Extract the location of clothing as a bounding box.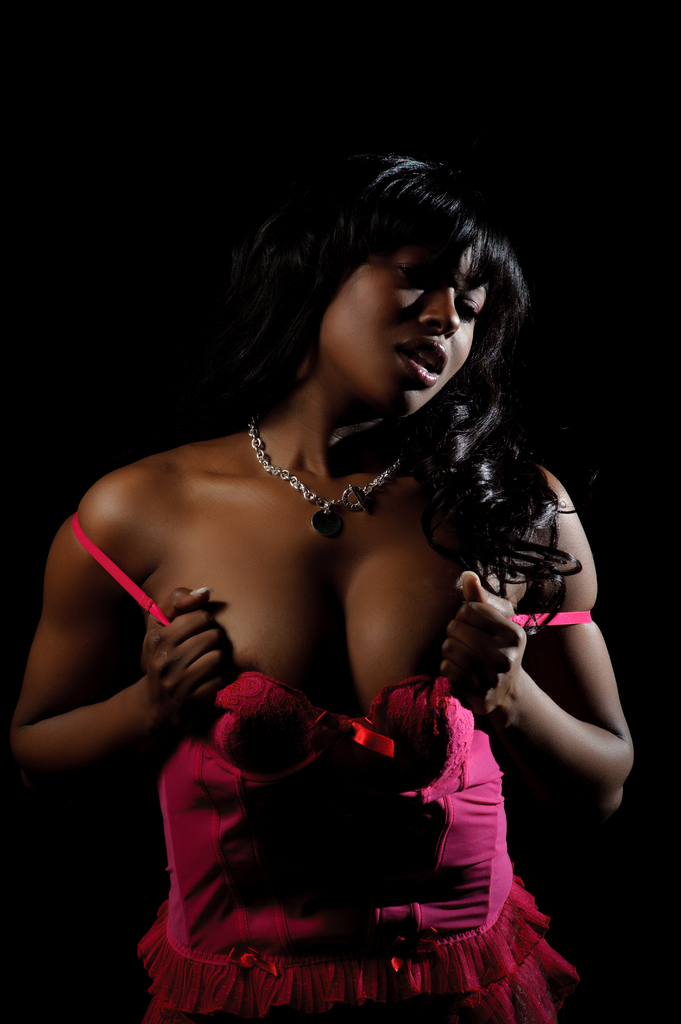
Rect(76, 519, 596, 1023).
